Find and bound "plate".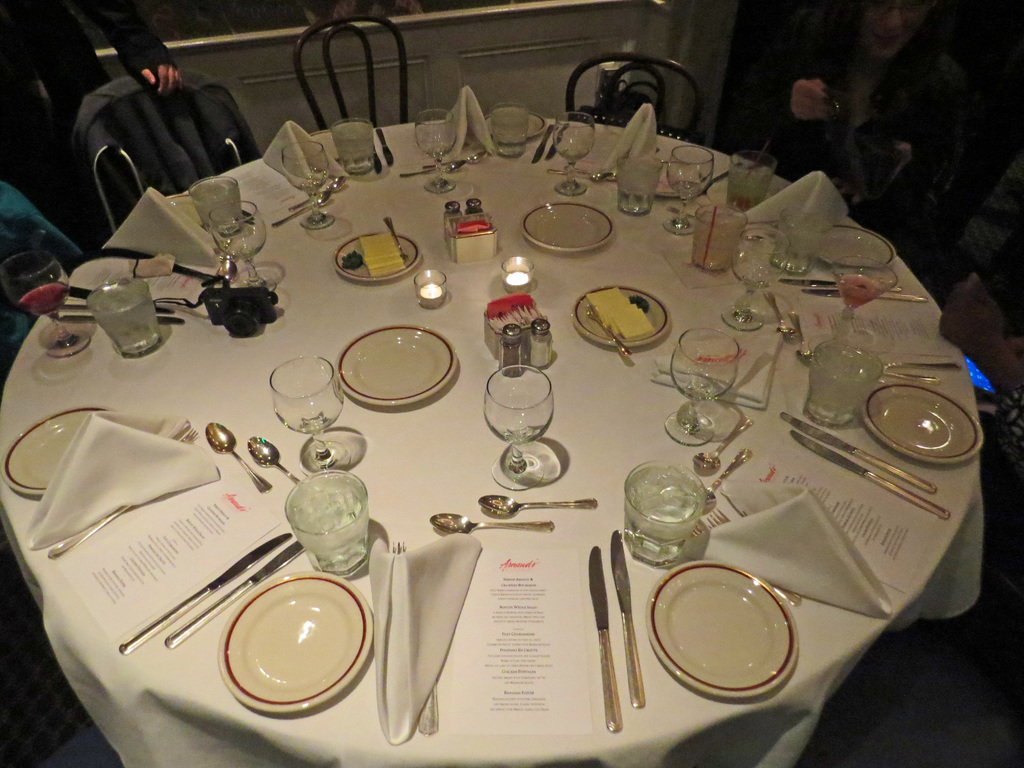
Bound: box(9, 401, 118, 495).
